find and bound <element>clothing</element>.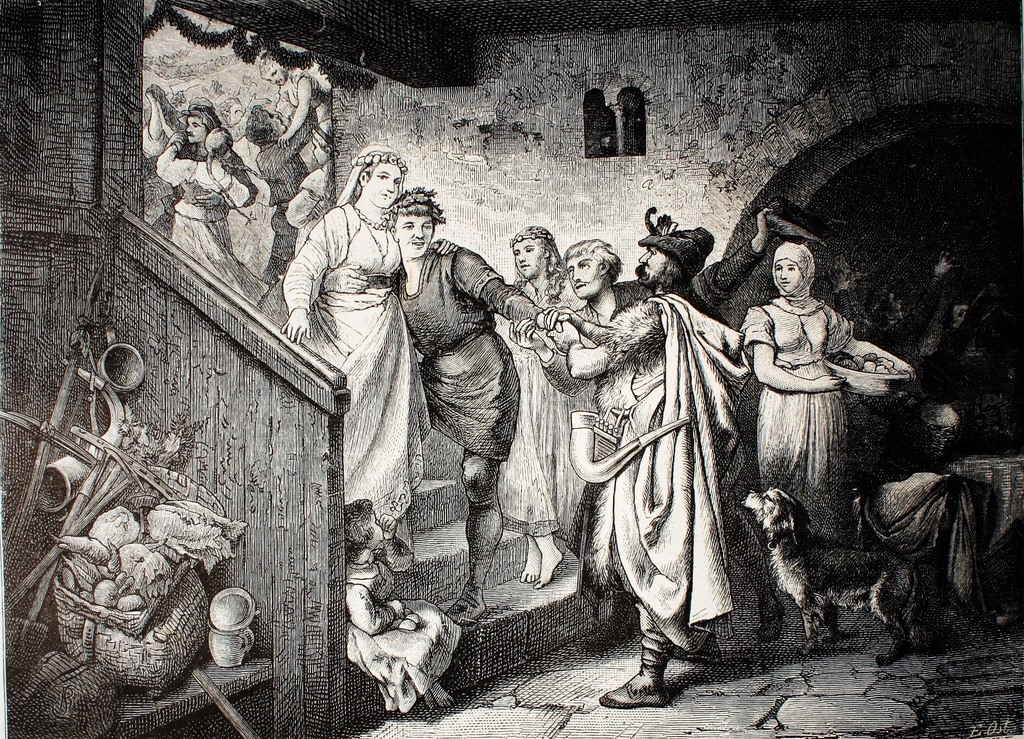
Bound: (155,143,244,266).
